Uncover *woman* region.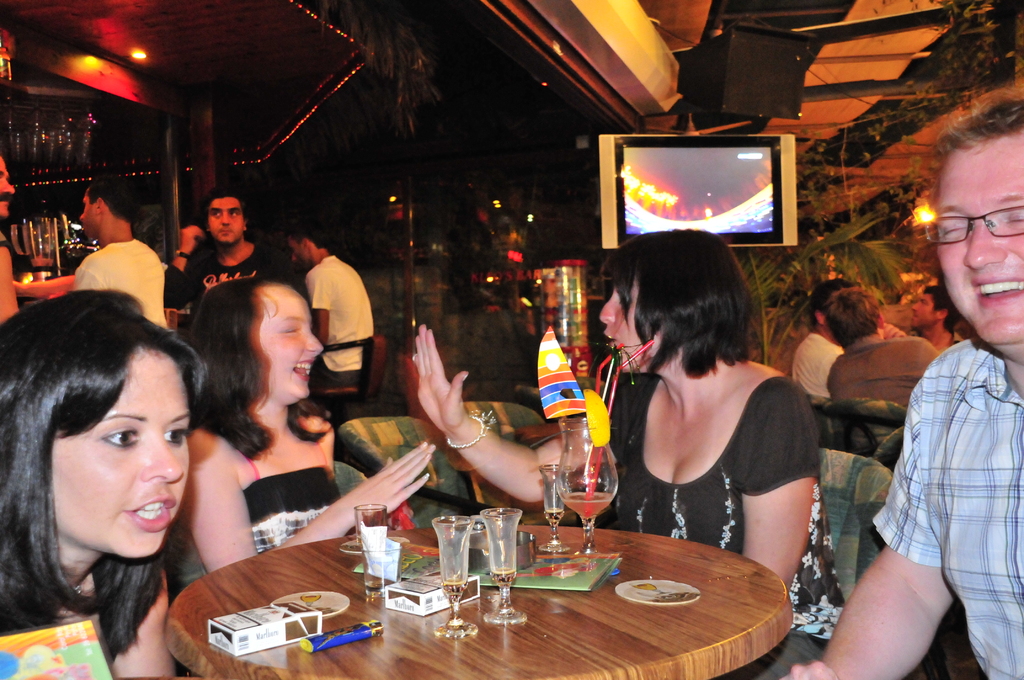
Uncovered: rect(413, 233, 854, 679).
